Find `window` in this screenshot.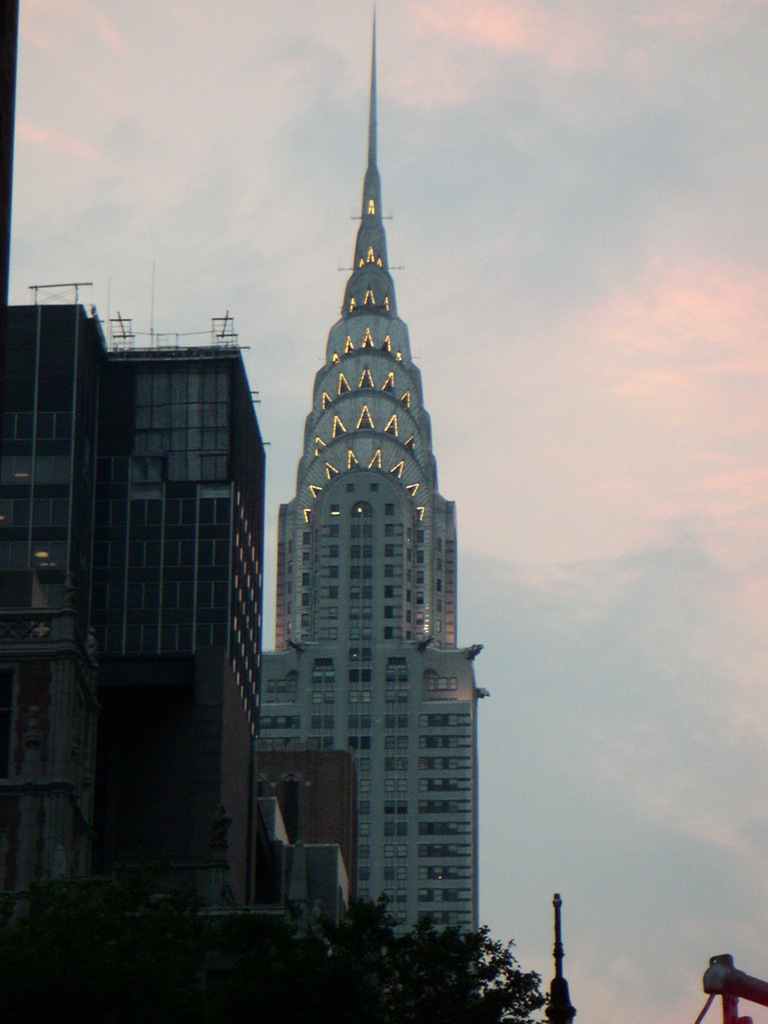
The bounding box for `window` is 426/675/461/694.
